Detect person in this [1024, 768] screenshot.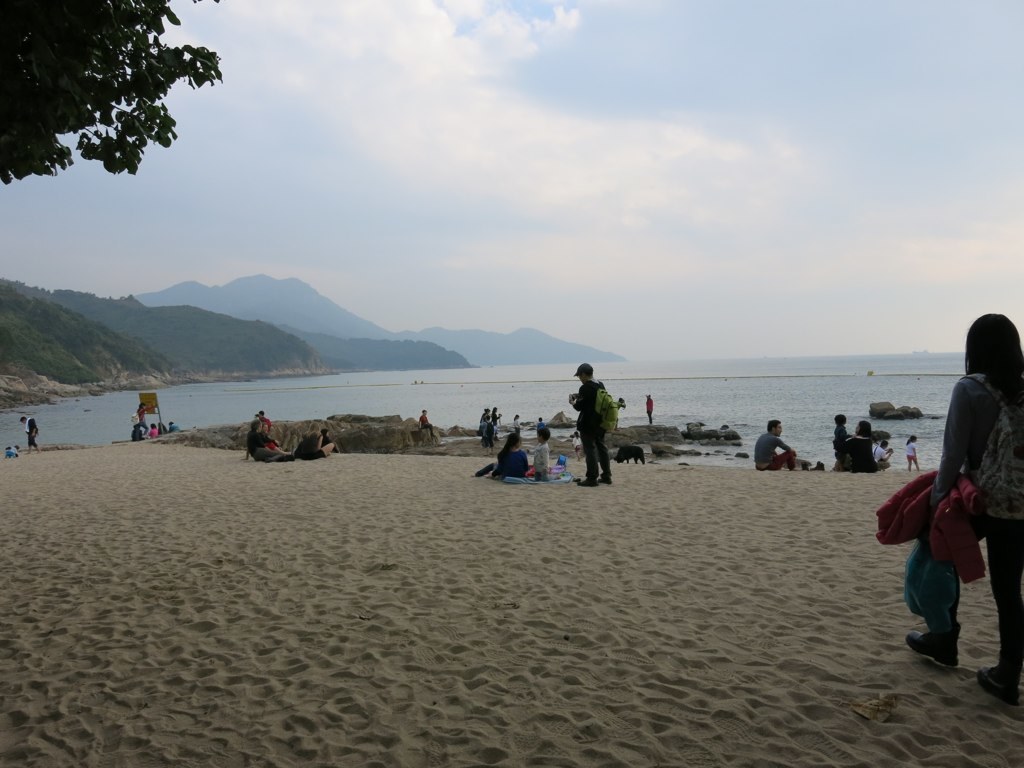
Detection: (x1=6, y1=443, x2=13, y2=459).
